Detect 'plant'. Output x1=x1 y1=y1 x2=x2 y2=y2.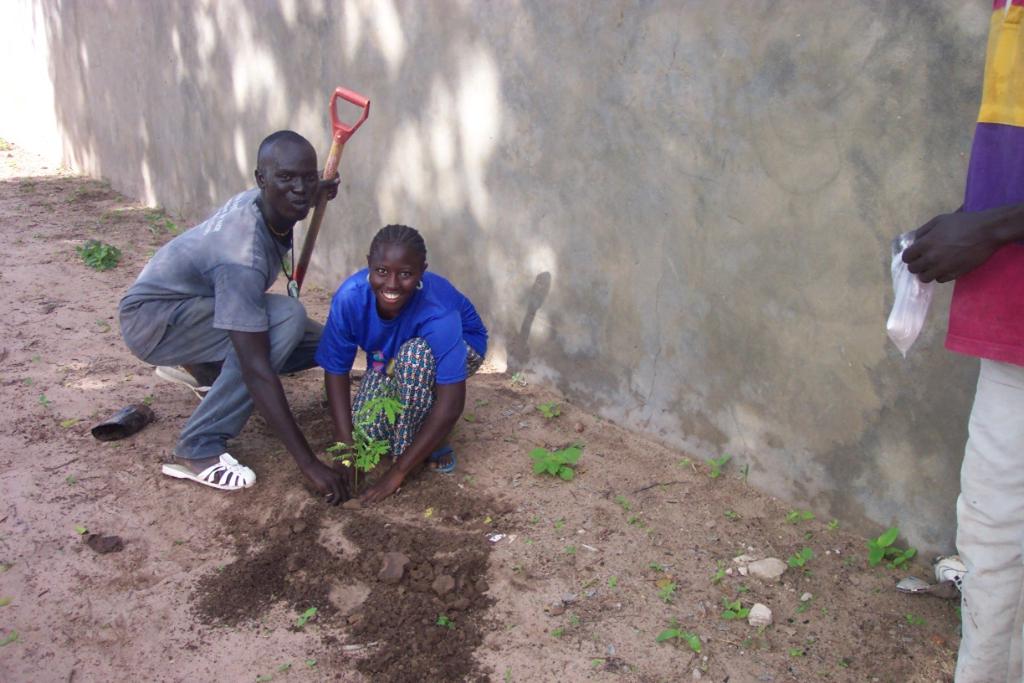
x1=90 y1=406 x2=100 y2=419.
